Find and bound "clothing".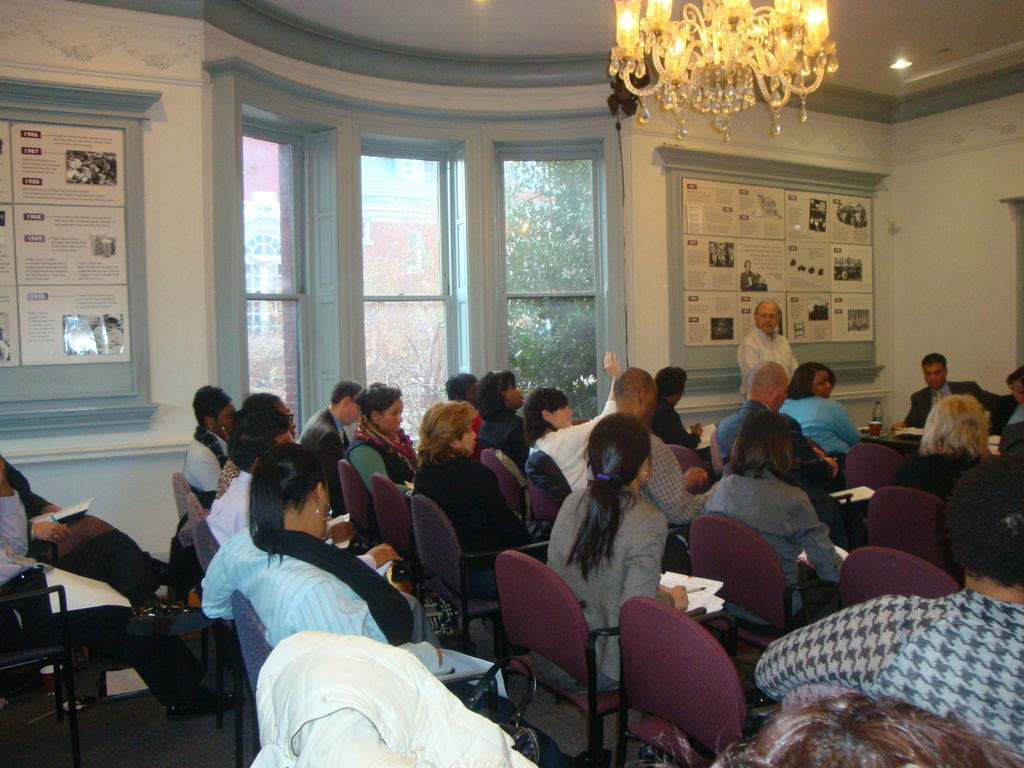
Bound: (524,399,616,506).
